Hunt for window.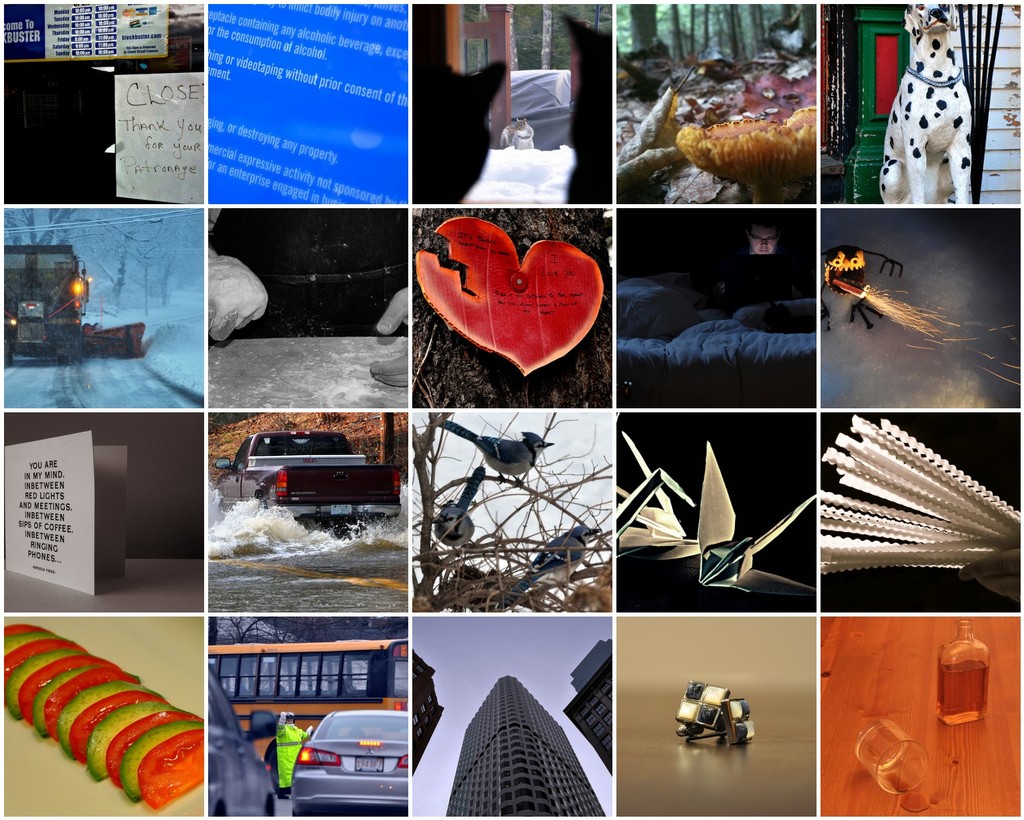
Hunted down at (422, 704, 426, 714).
